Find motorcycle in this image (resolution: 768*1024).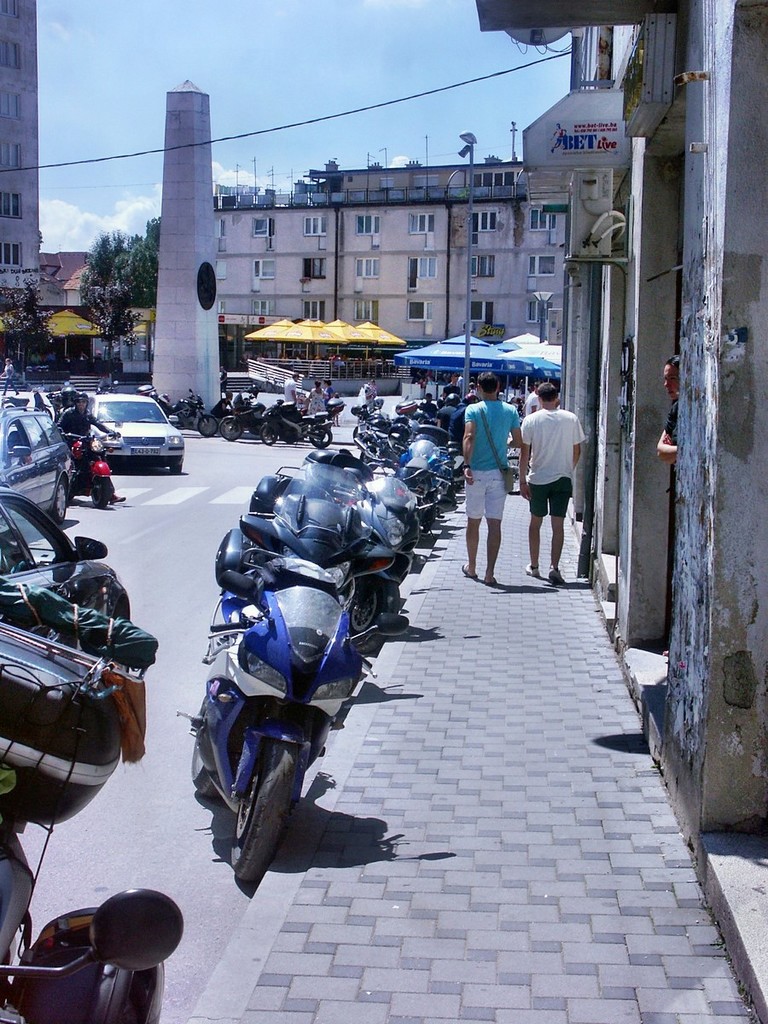
<box>352,475,415,623</box>.
